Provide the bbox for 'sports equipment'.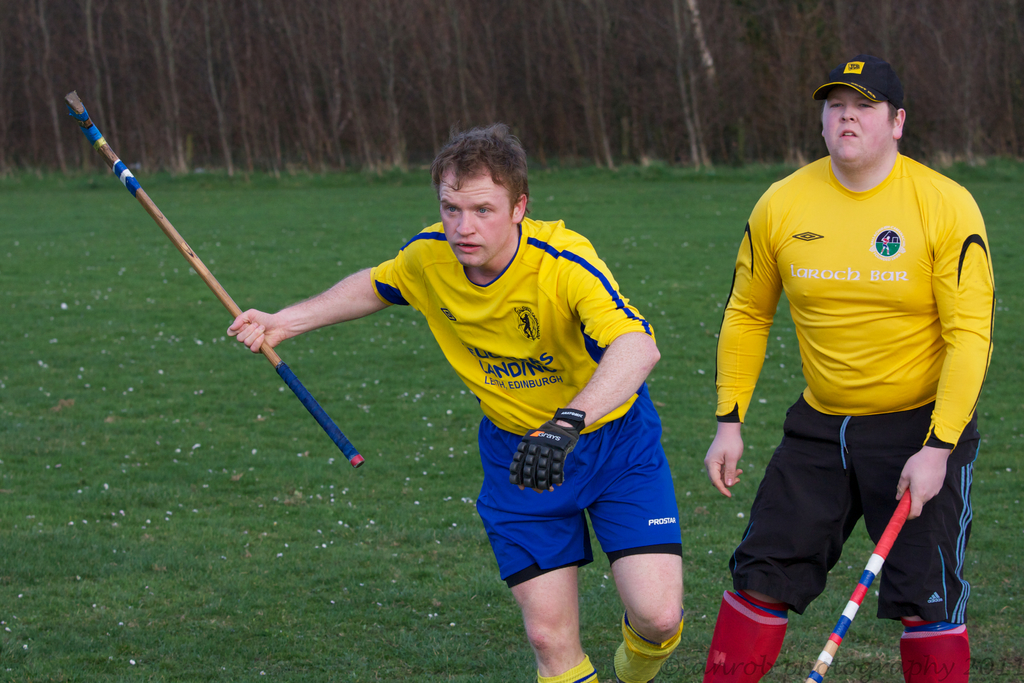
x1=798, y1=486, x2=909, y2=682.
